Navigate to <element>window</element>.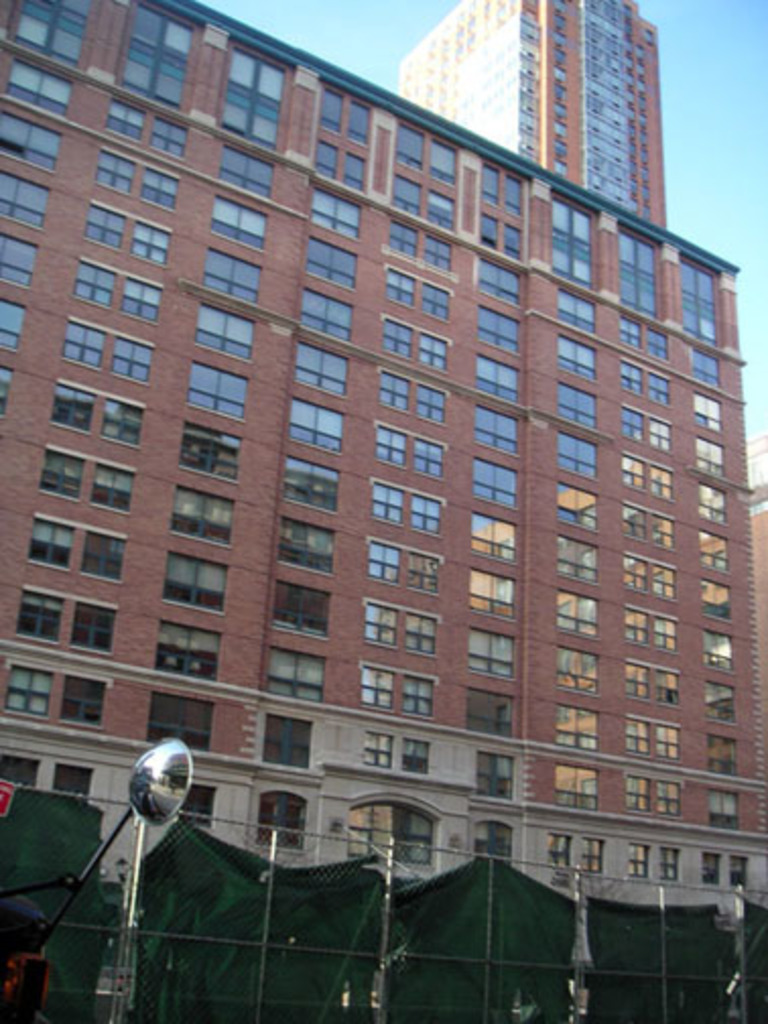
Navigation target: box(628, 778, 683, 813).
